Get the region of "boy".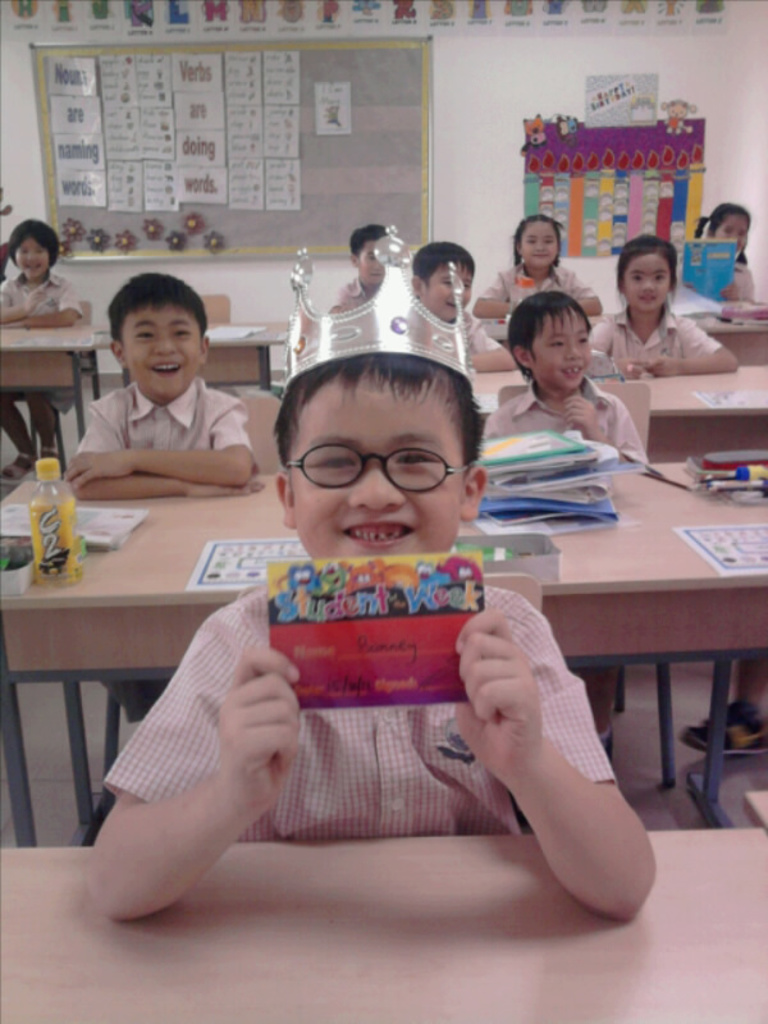
bbox=[390, 236, 530, 371].
